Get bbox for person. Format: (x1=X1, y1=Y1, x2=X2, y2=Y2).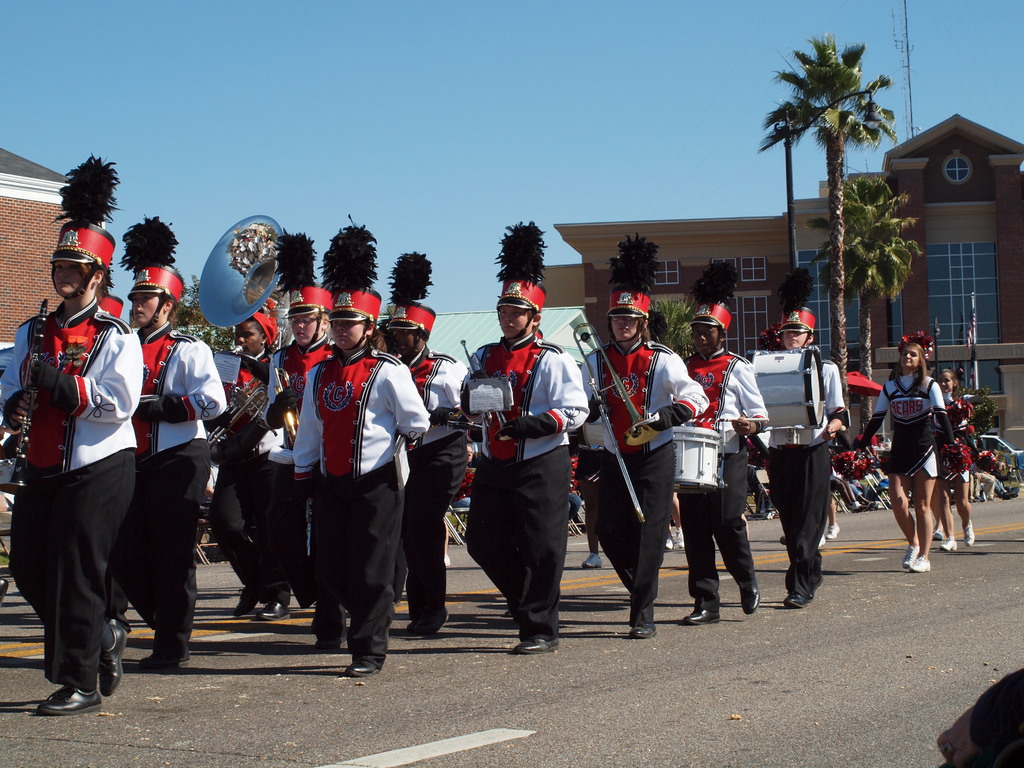
(x1=930, y1=492, x2=947, y2=545).
